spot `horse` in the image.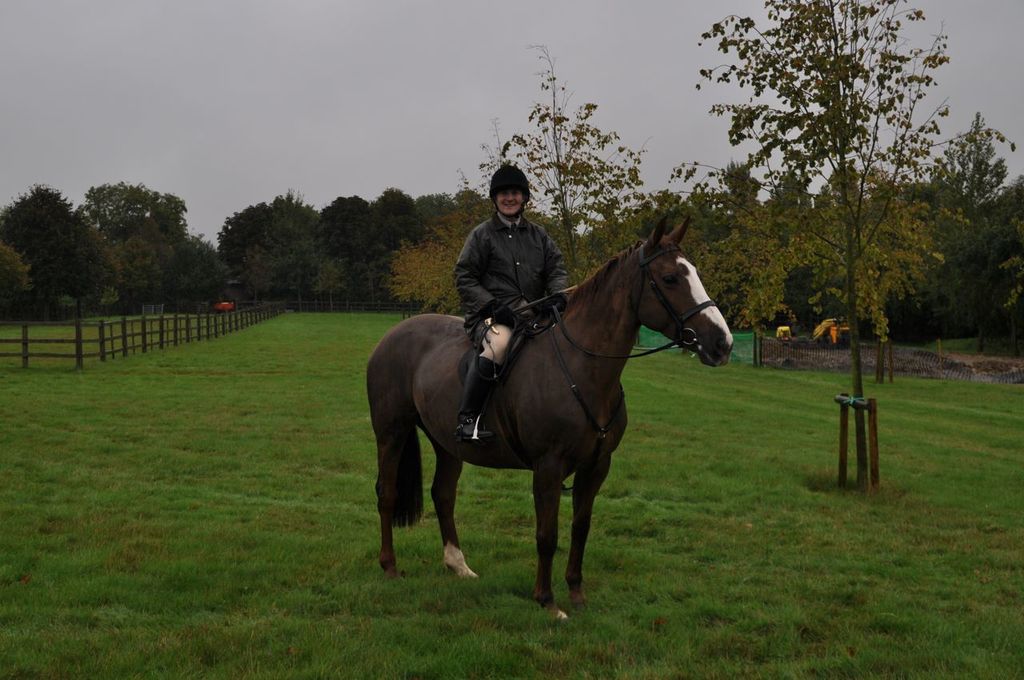
`horse` found at x1=366, y1=216, x2=733, y2=618.
